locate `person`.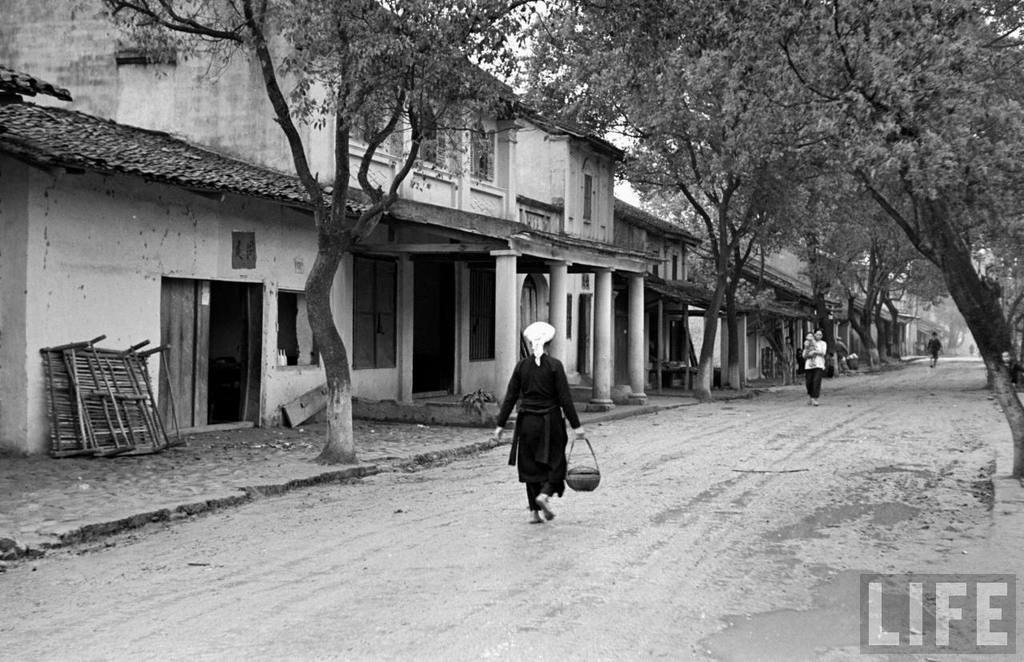
Bounding box: (505,311,590,526).
